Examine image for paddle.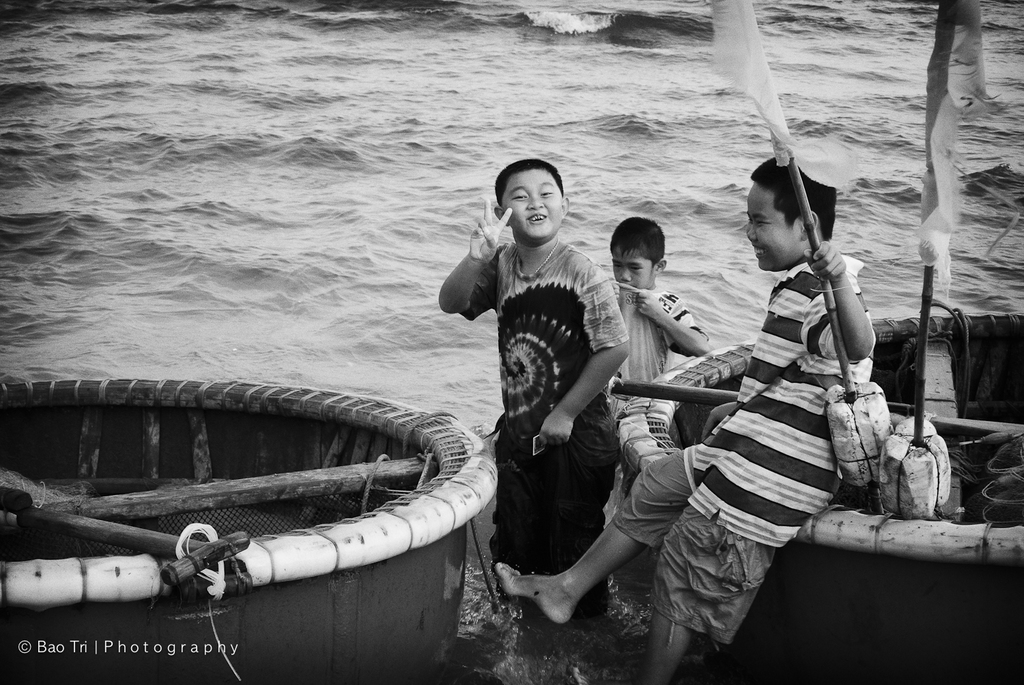
Examination result: crop(606, 376, 1023, 437).
